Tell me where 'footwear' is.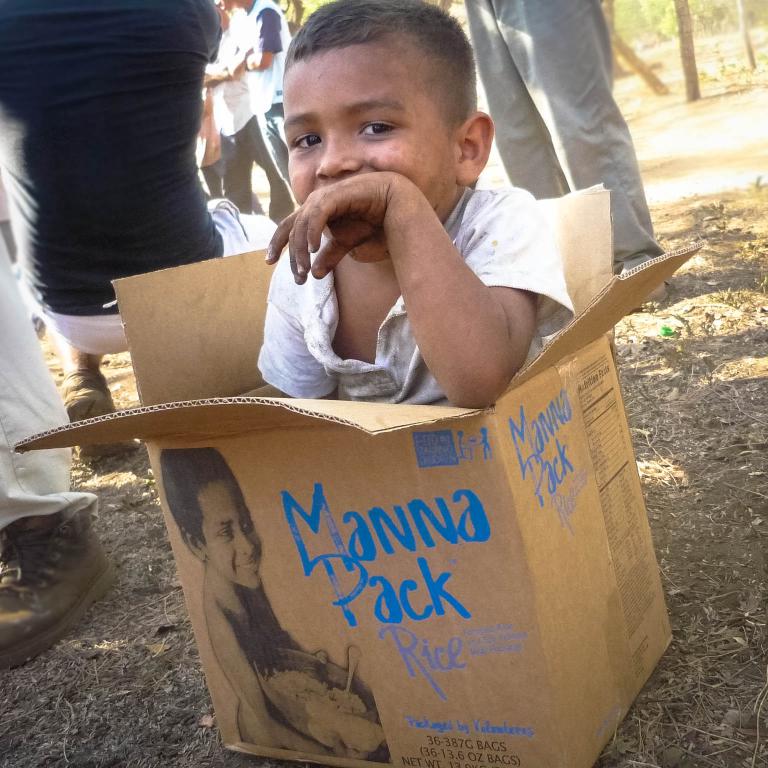
'footwear' is at [x1=63, y1=372, x2=141, y2=461].
